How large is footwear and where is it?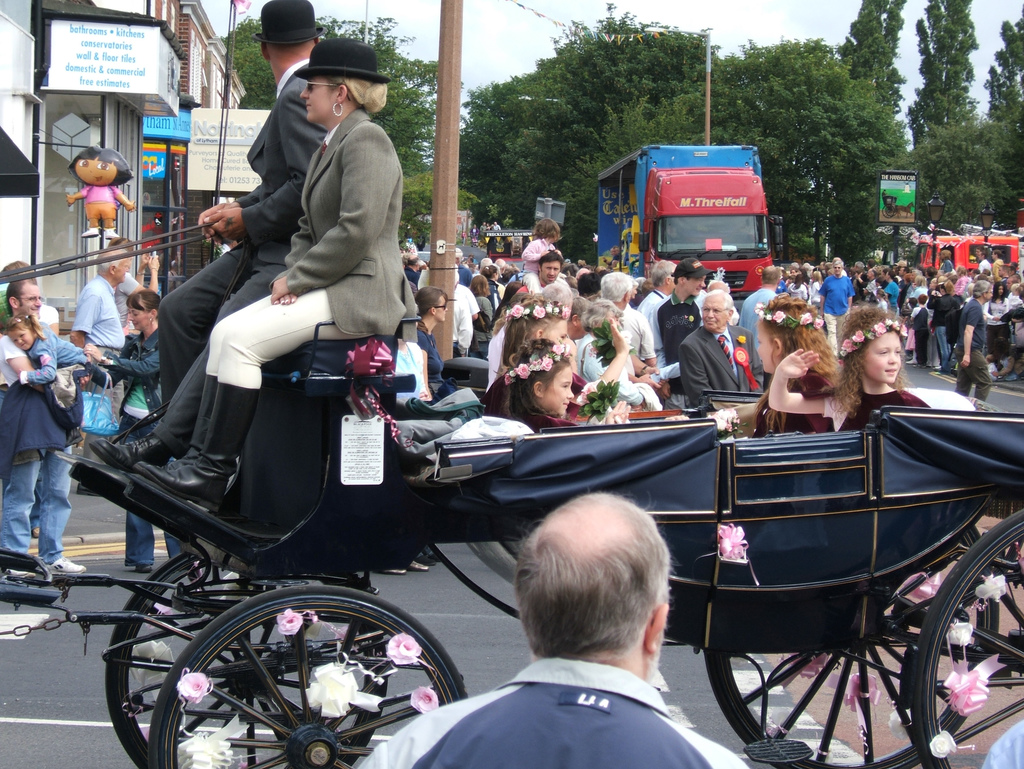
Bounding box: detection(403, 559, 428, 569).
